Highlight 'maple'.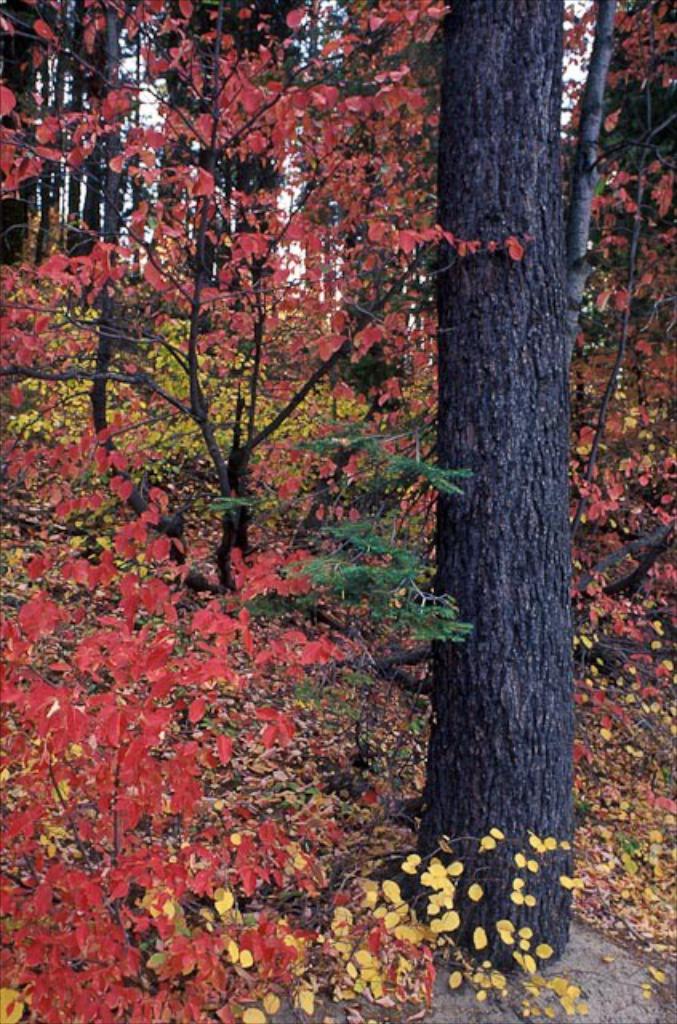
Highlighted region: {"left": 3, "top": 3, "right": 672, "bottom": 1022}.
